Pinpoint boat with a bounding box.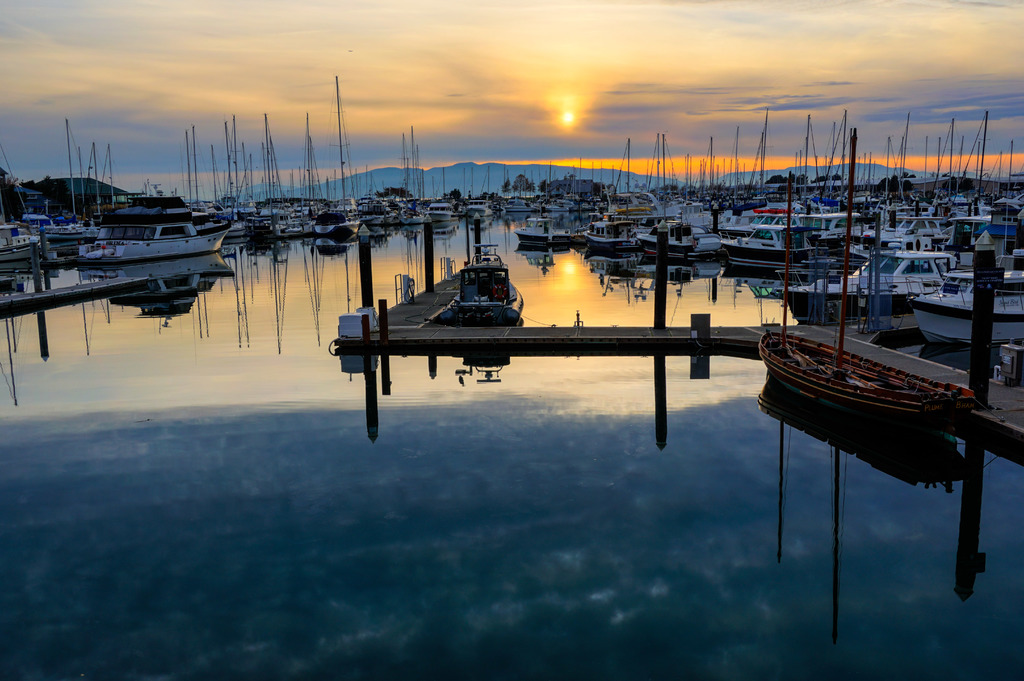
rect(511, 200, 609, 241).
